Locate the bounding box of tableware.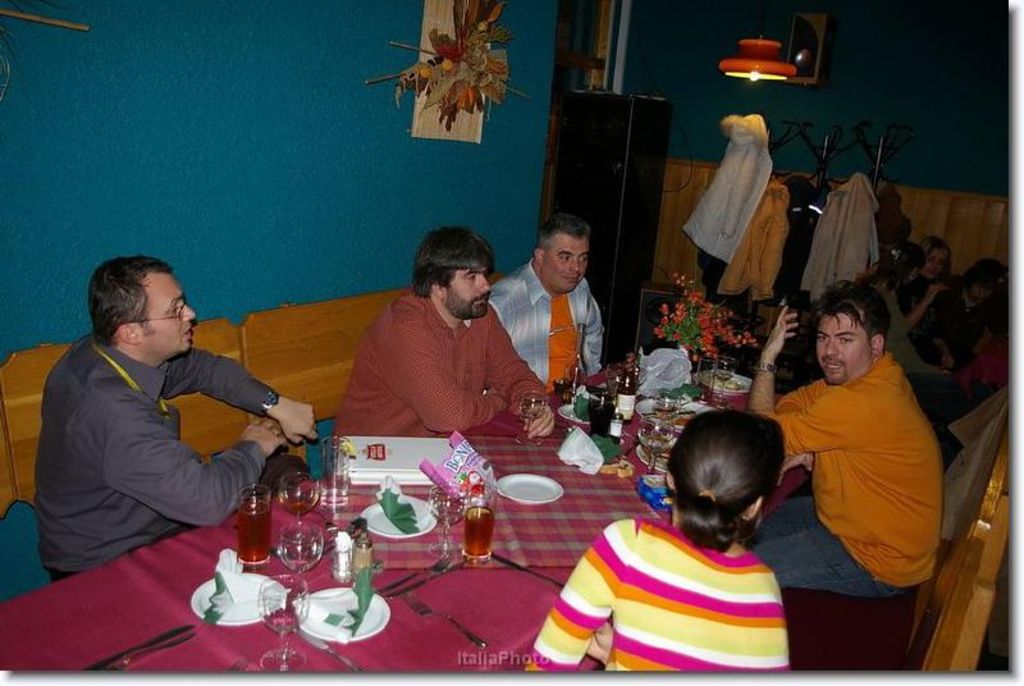
Bounding box: bbox(101, 631, 204, 673).
